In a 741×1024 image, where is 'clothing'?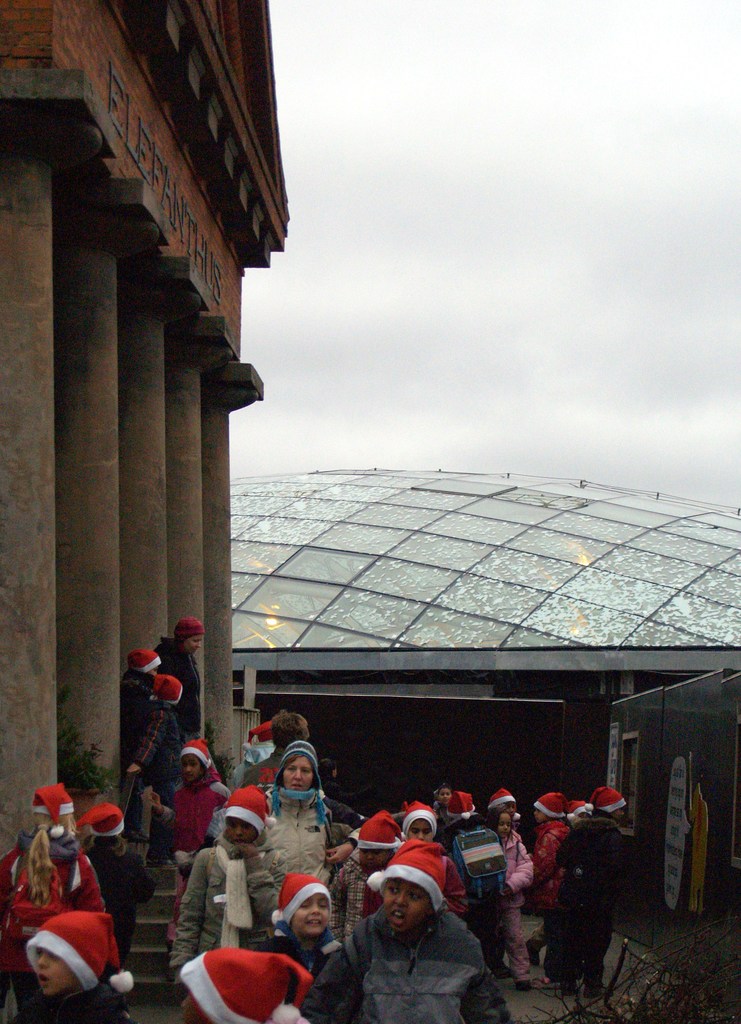
(127,698,178,808).
